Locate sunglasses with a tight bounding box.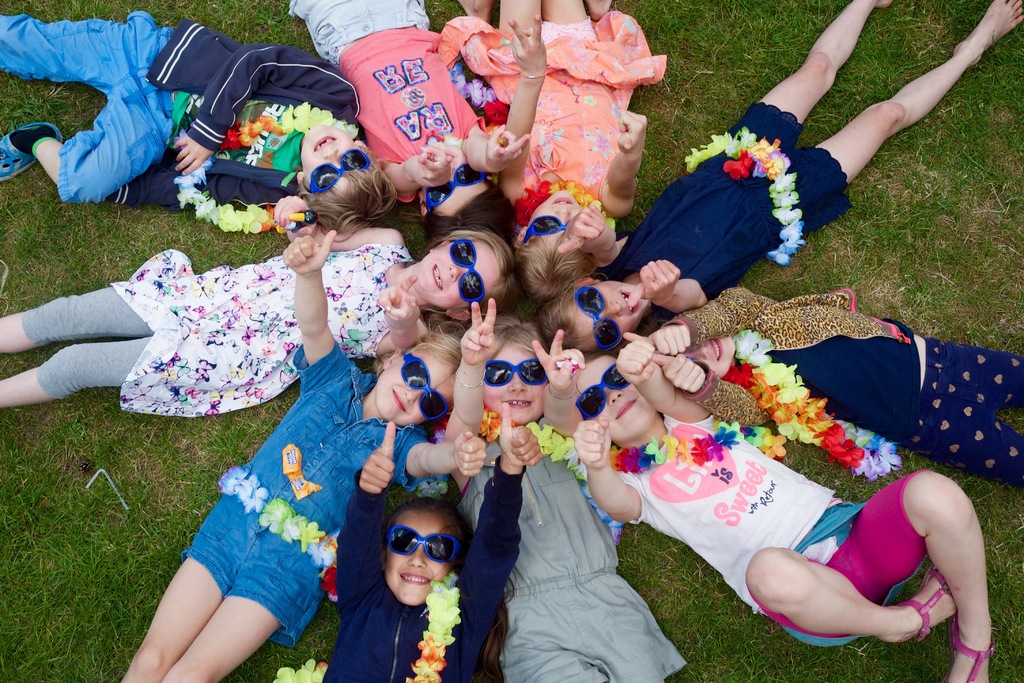
pyautogui.locateOnScreen(480, 362, 548, 393).
